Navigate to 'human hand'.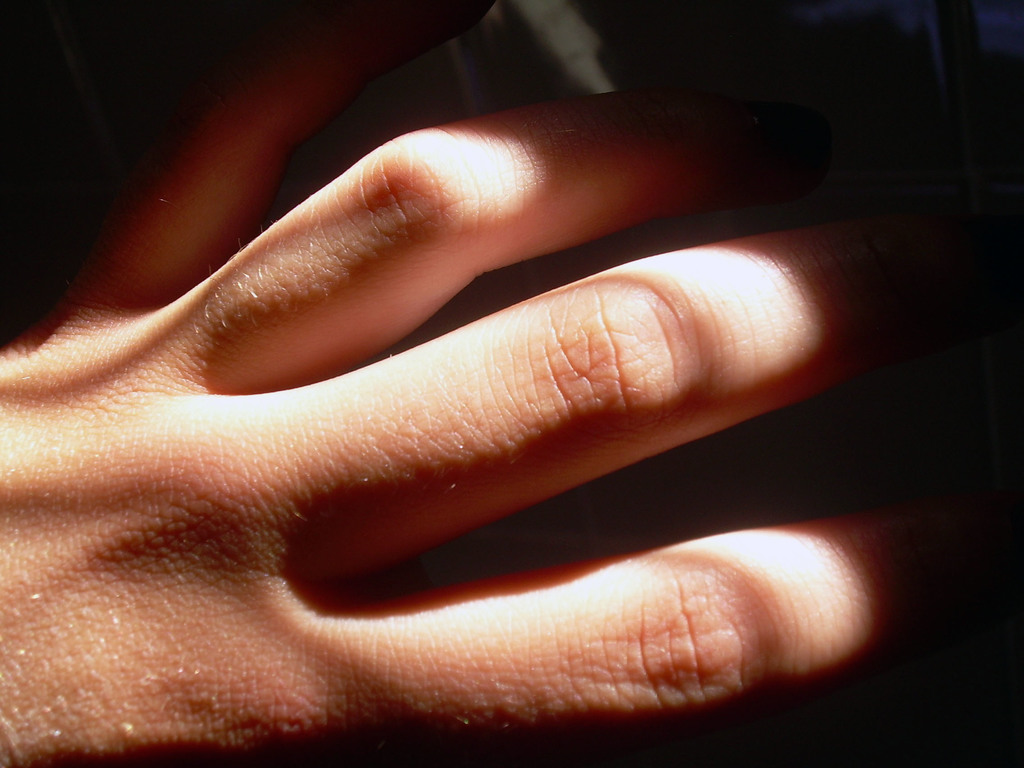
Navigation target: box(0, 0, 1023, 767).
